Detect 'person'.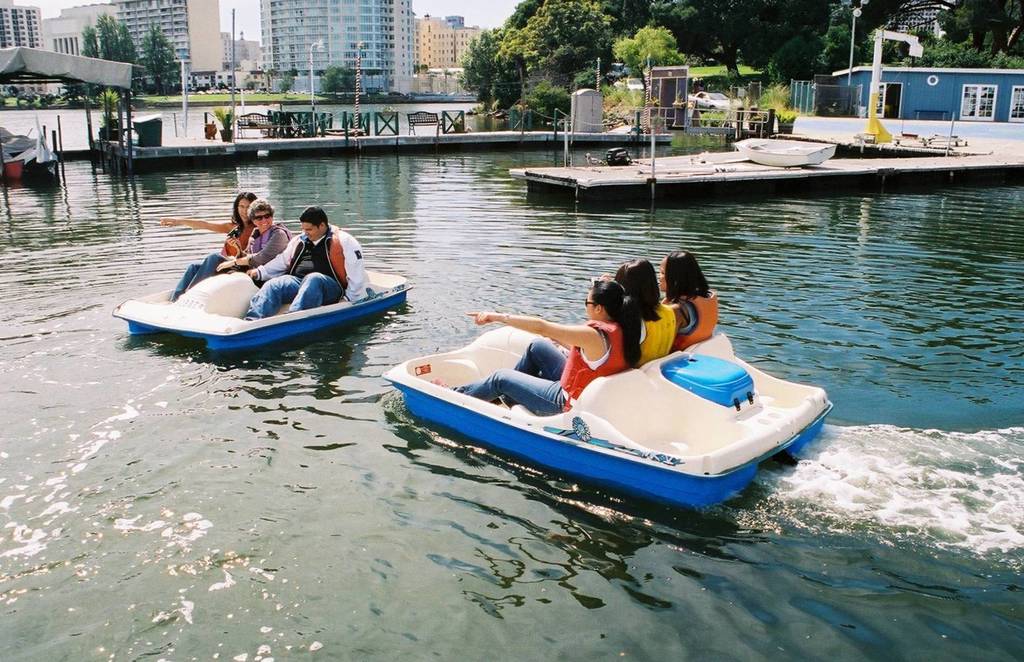
Detected at [x1=655, y1=250, x2=719, y2=346].
